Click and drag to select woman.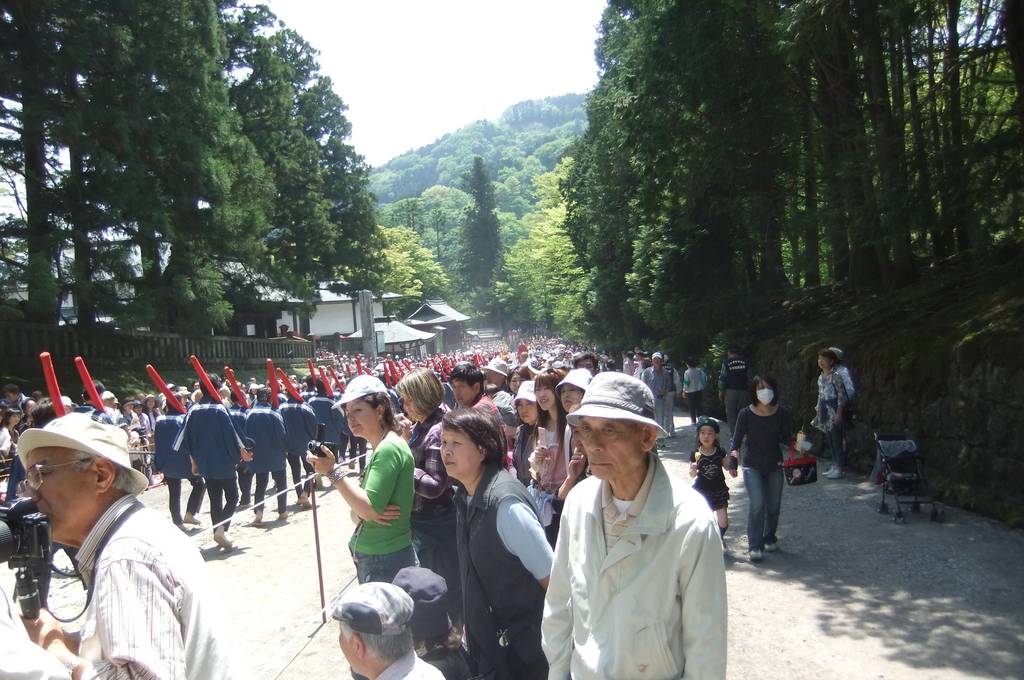
Selection: 716:372:808:563.
